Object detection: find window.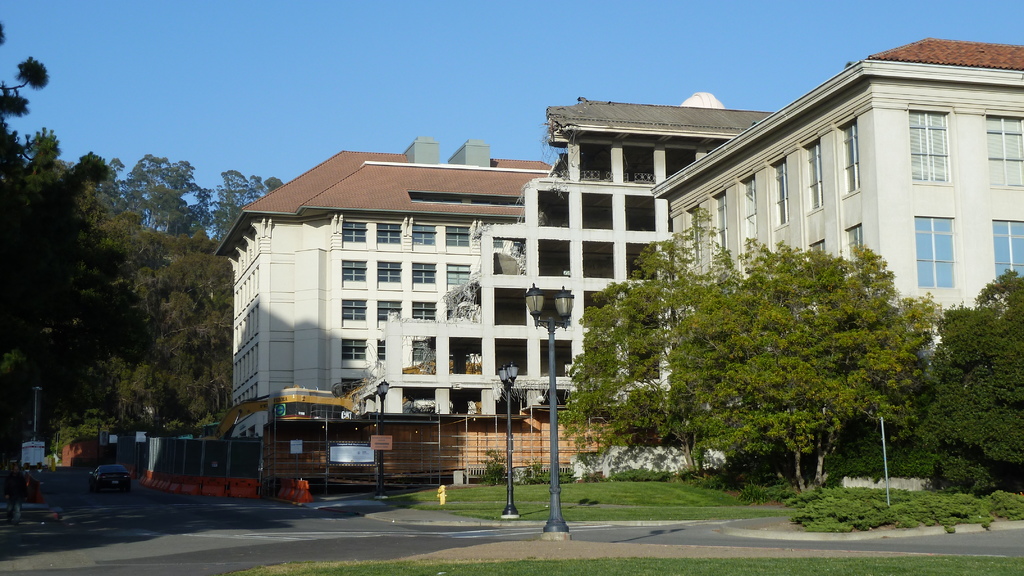
bbox=(913, 215, 955, 287).
